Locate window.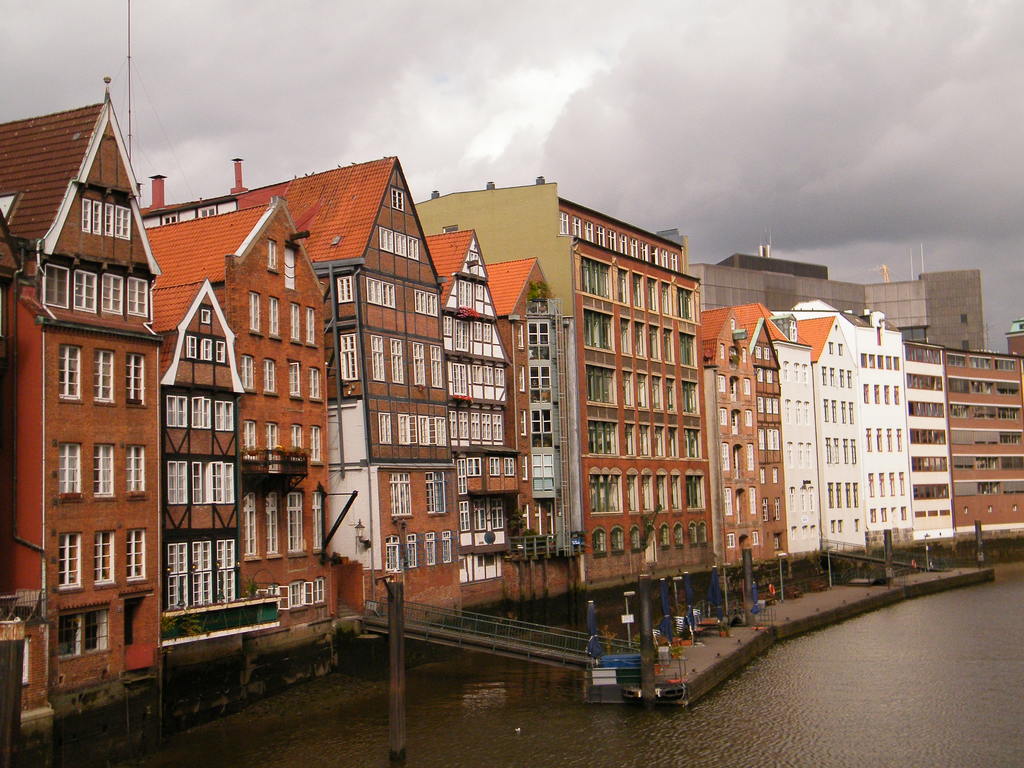
Bounding box: BBox(826, 336, 838, 355).
